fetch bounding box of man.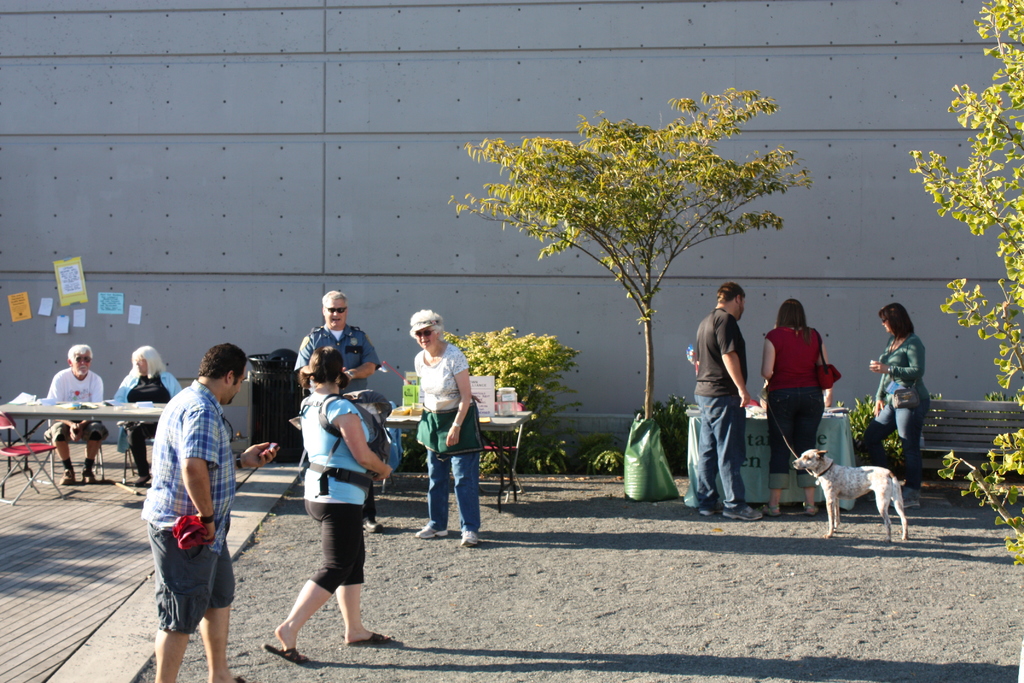
Bbox: pyautogui.locateOnScreen(47, 345, 110, 483).
